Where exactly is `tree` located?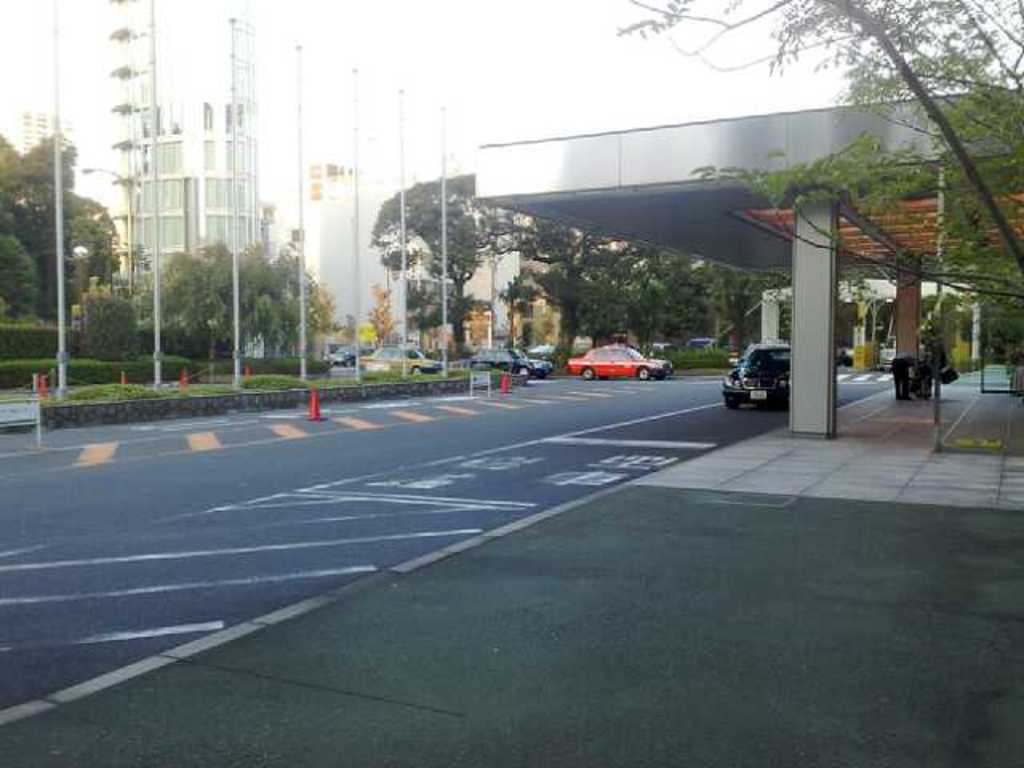
Its bounding box is box=[240, 229, 346, 362].
